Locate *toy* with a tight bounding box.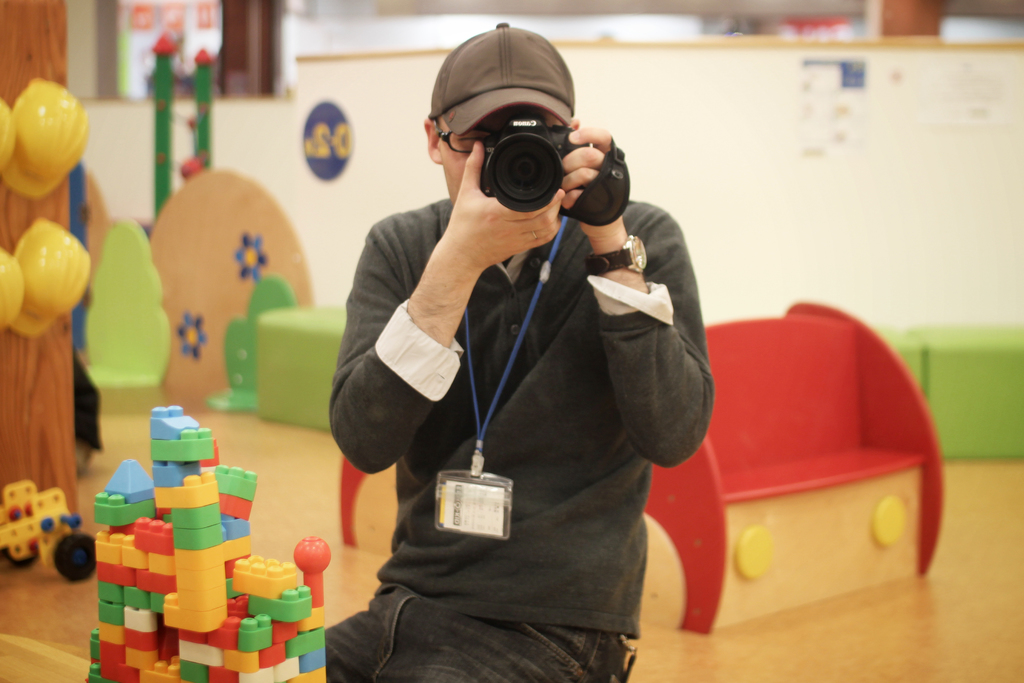
x1=155 y1=406 x2=216 y2=461.
